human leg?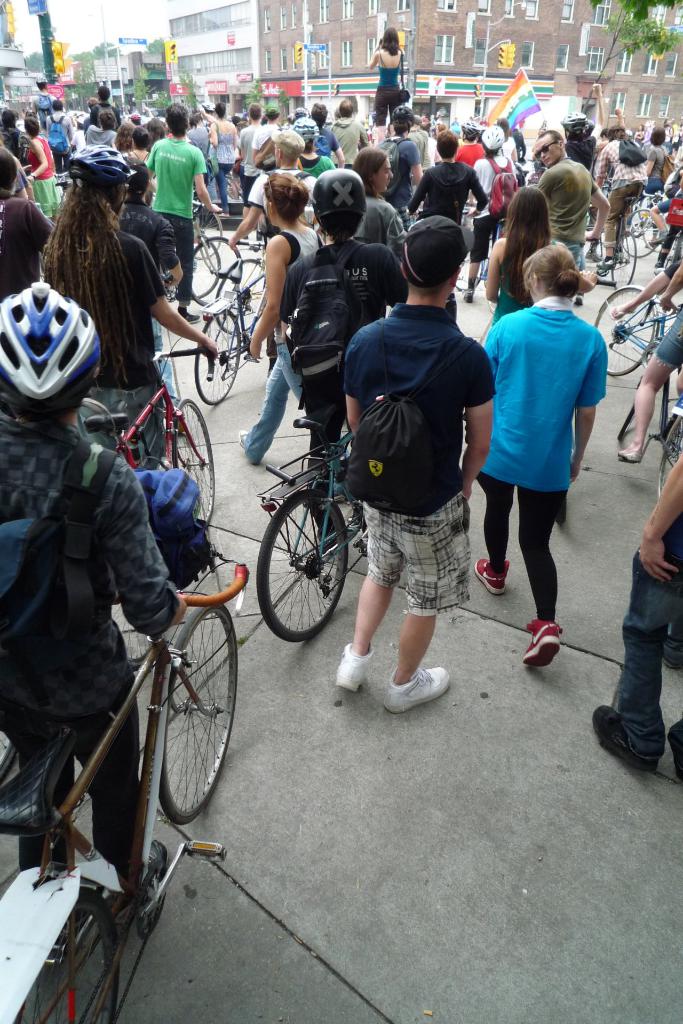
{"left": 3, "top": 694, "right": 64, "bottom": 862}
